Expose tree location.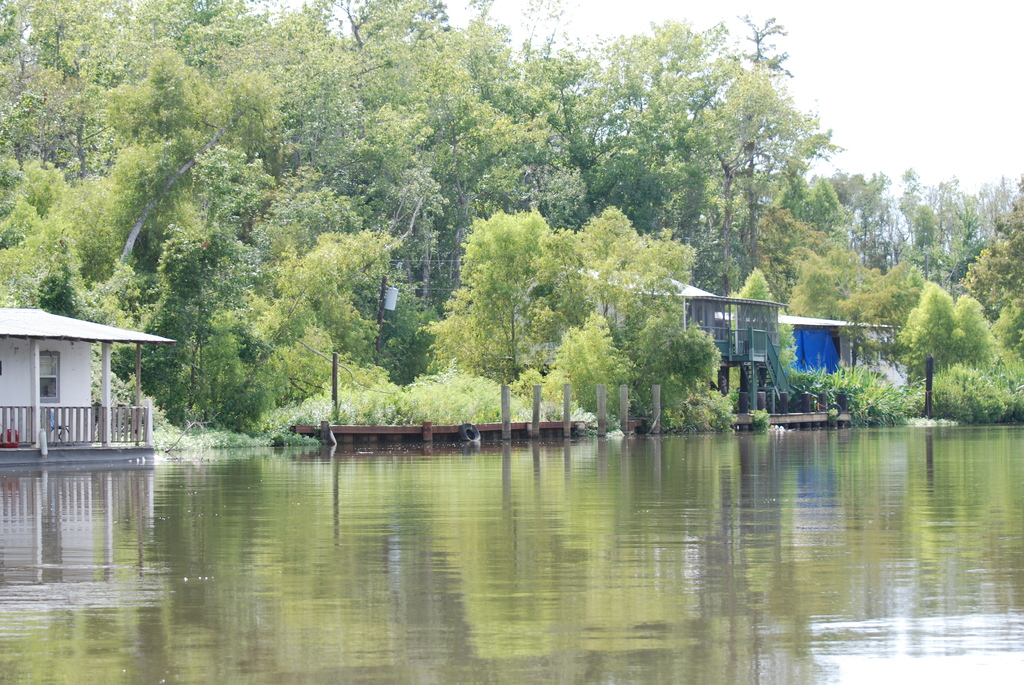
Exposed at x1=282 y1=233 x2=404 y2=412.
